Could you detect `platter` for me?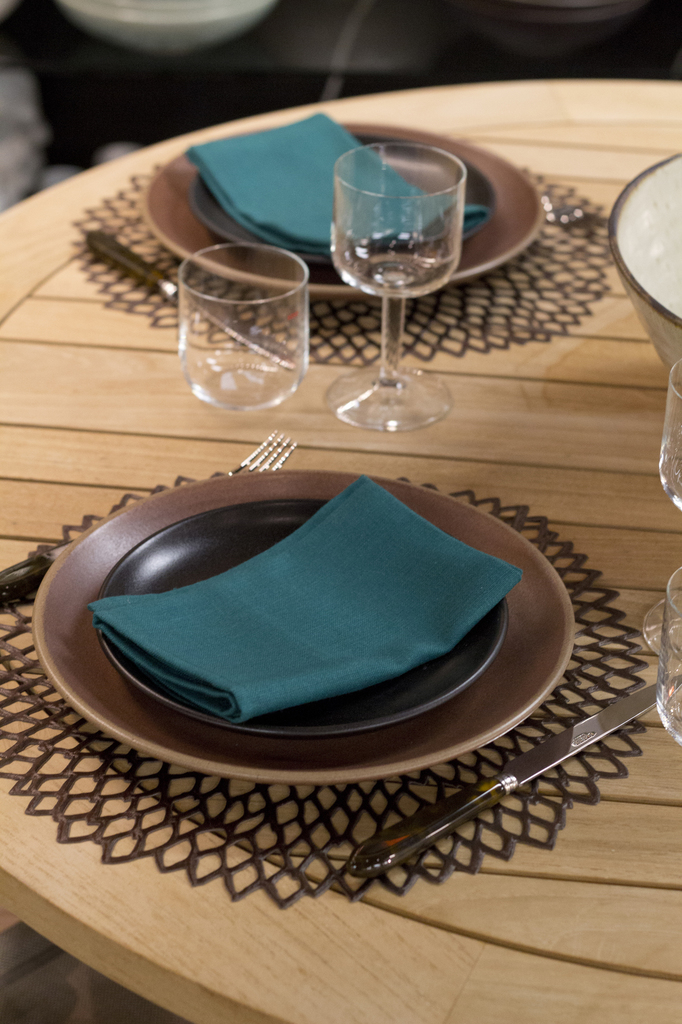
Detection result: l=190, t=132, r=498, b=259.
